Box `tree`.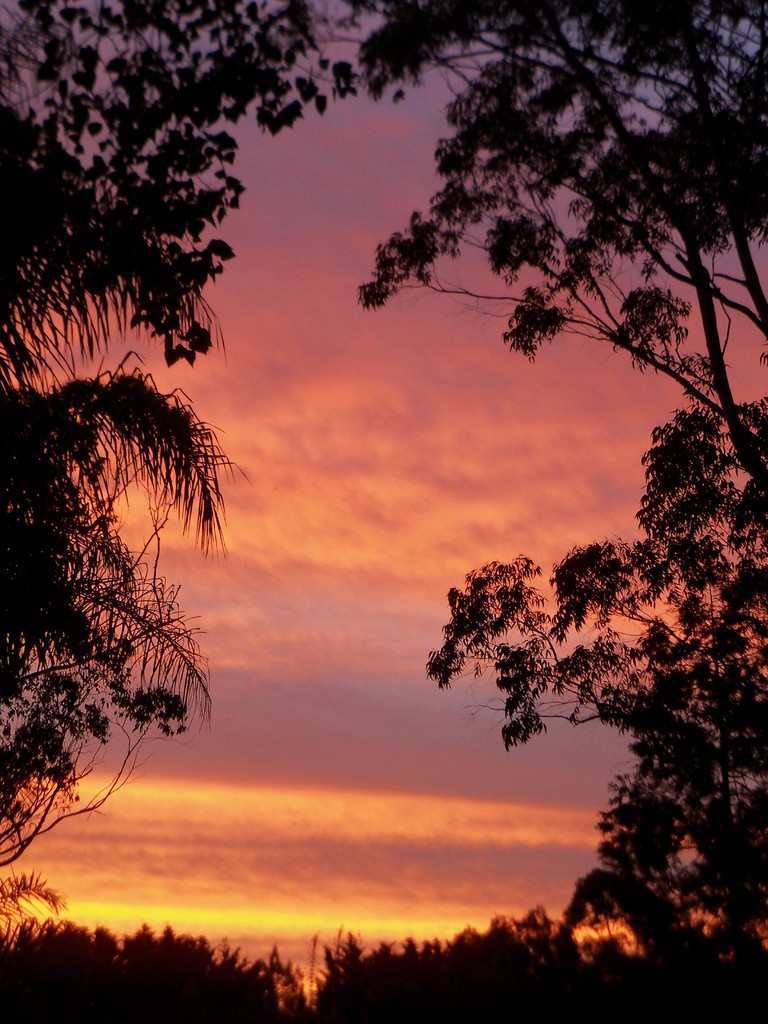
(0, 101, 232, 886).
